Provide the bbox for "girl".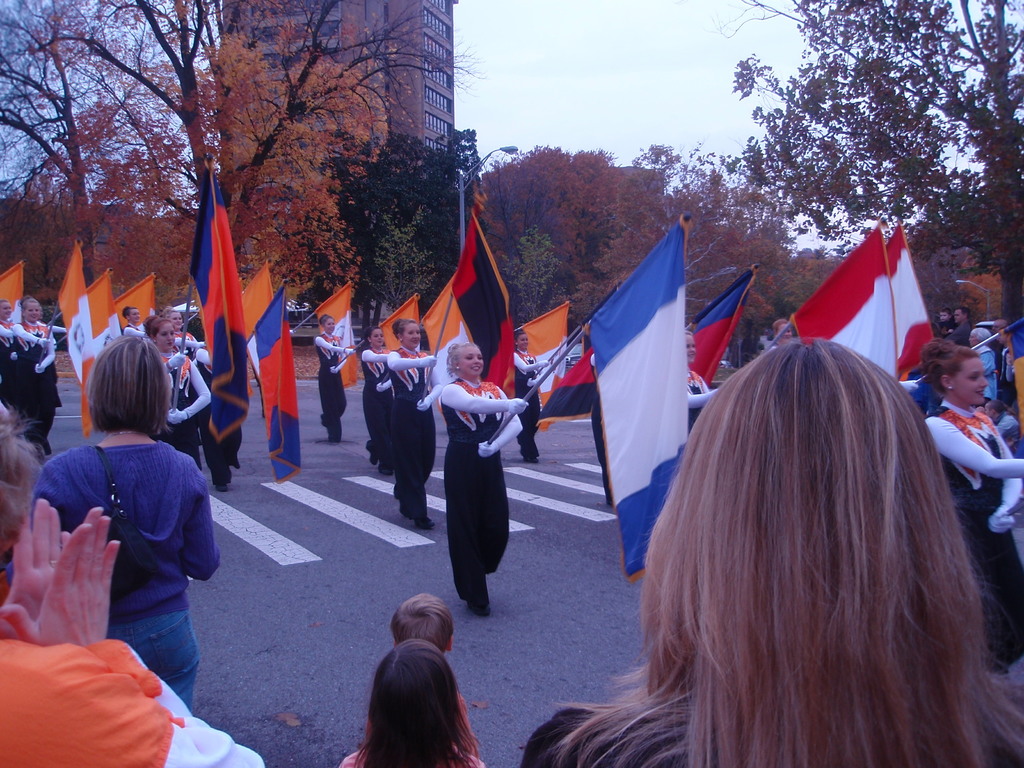
bbox=[389, 321, 435, 540].
